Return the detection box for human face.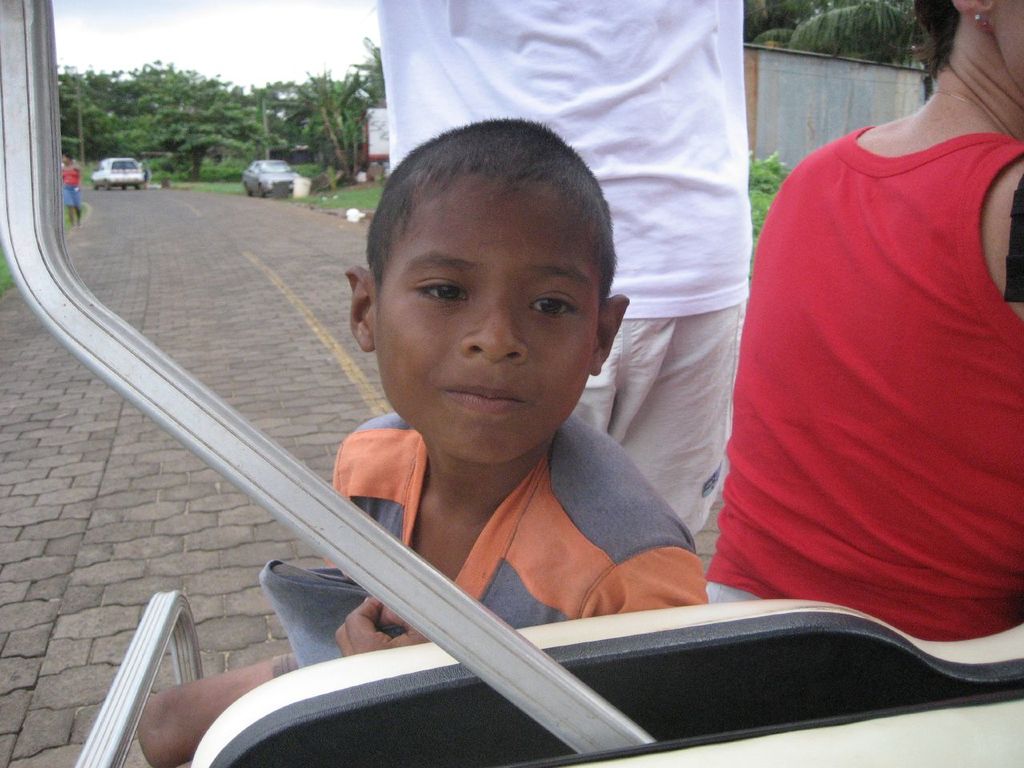
box=[377, 190, 597, 463].
